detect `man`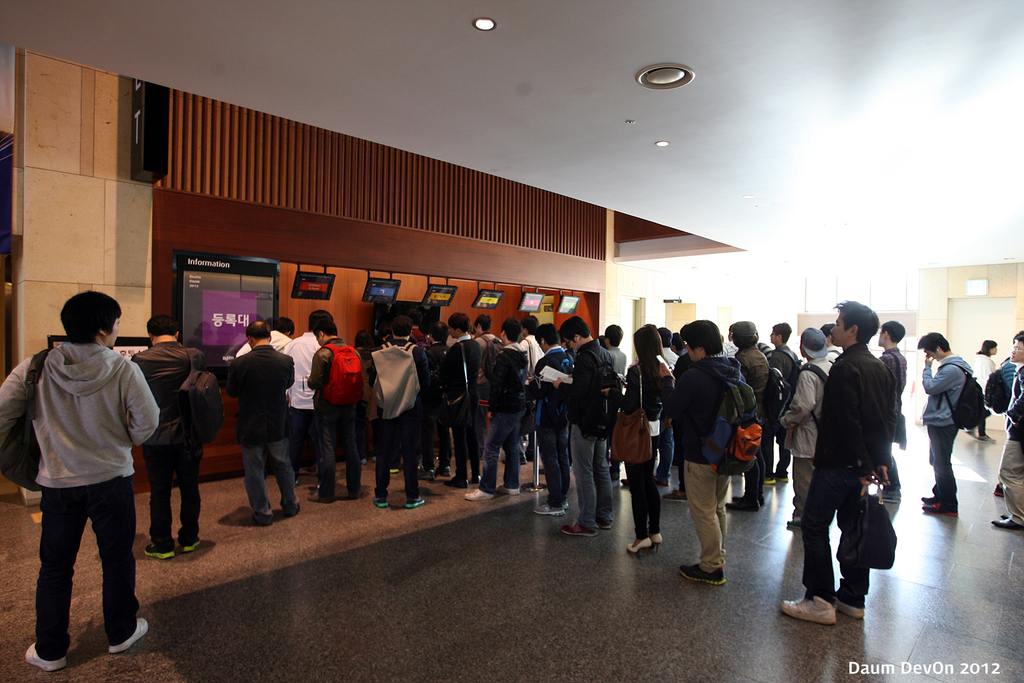
detection(606, 324, 629, 375)
